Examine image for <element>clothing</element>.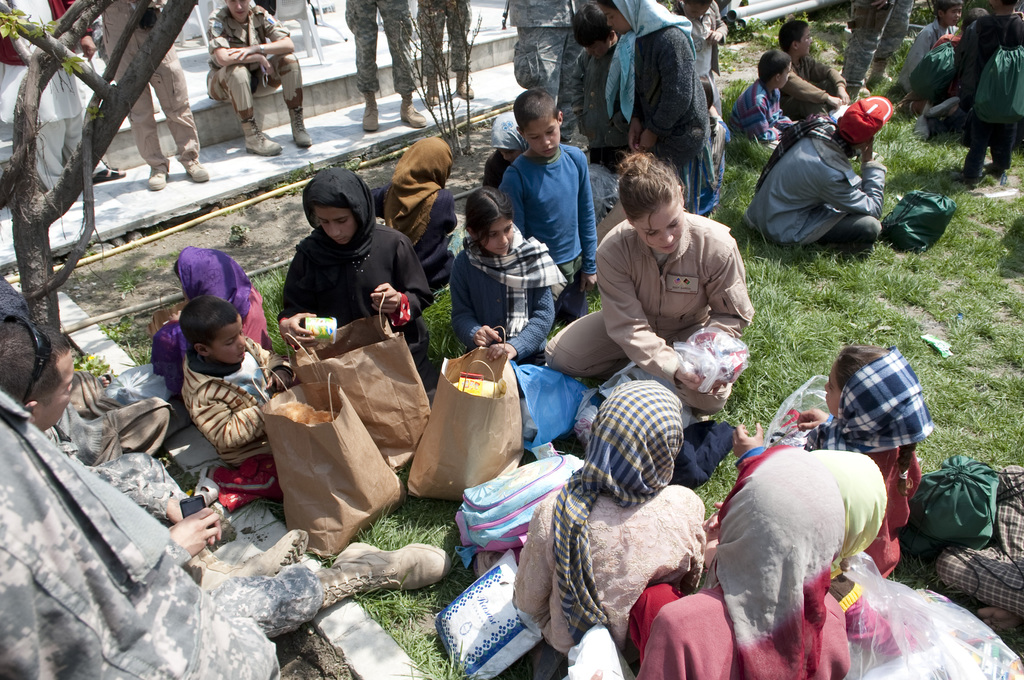
Examination result: <bbox>179, 334, 297, 460</bbox>.
